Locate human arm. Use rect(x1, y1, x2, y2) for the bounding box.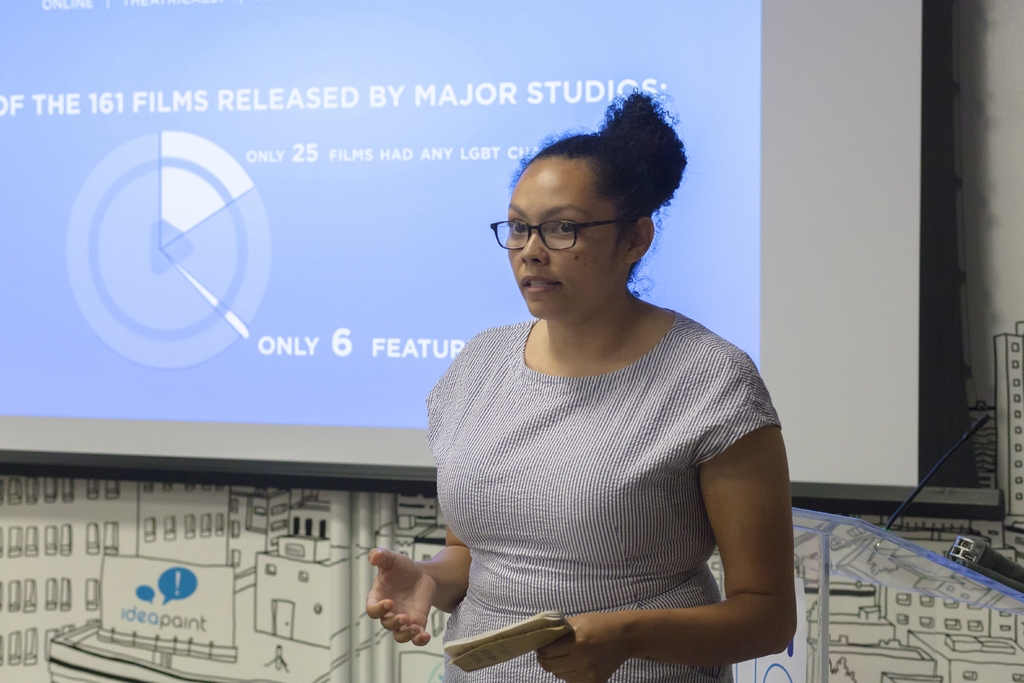
rect(359, 546, 479, 655).
